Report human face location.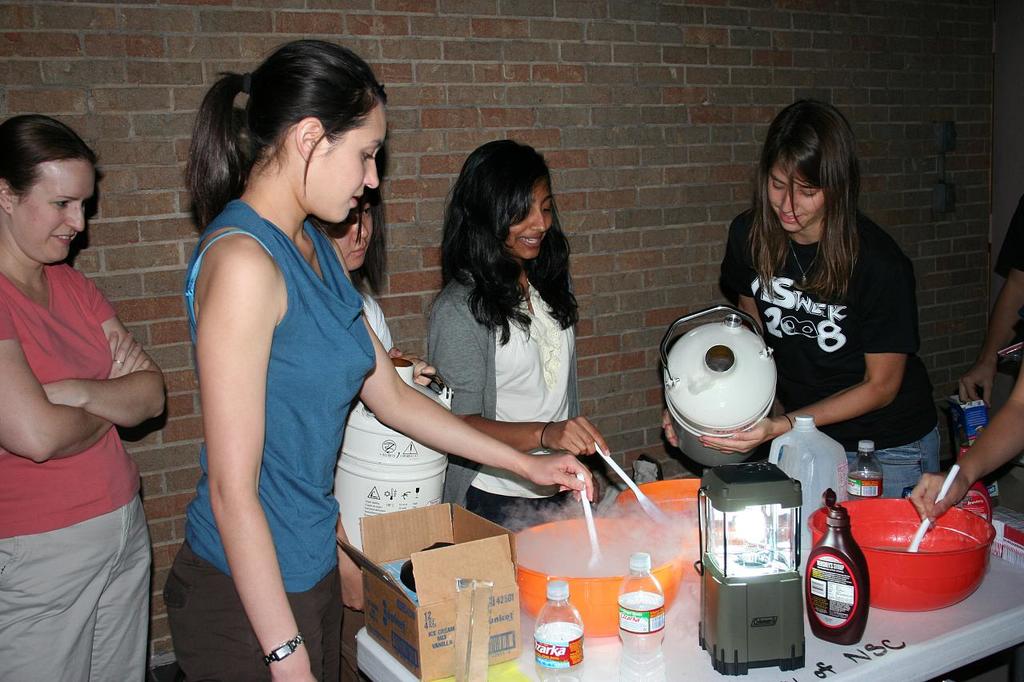
Report: detection(332, 198, 373, 269).
